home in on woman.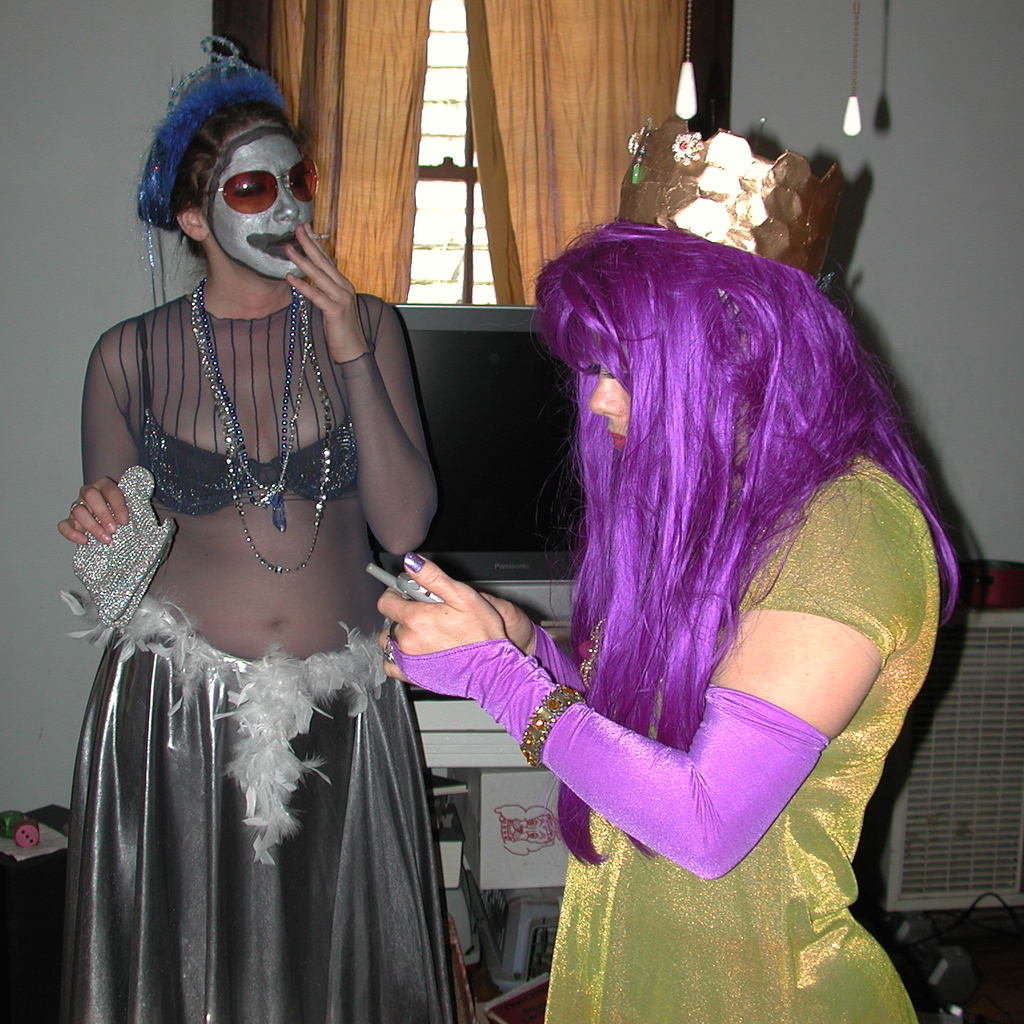
Homed in at {"x1": 49, "y1": 57, "x2": 463, "y2": 1007}.
